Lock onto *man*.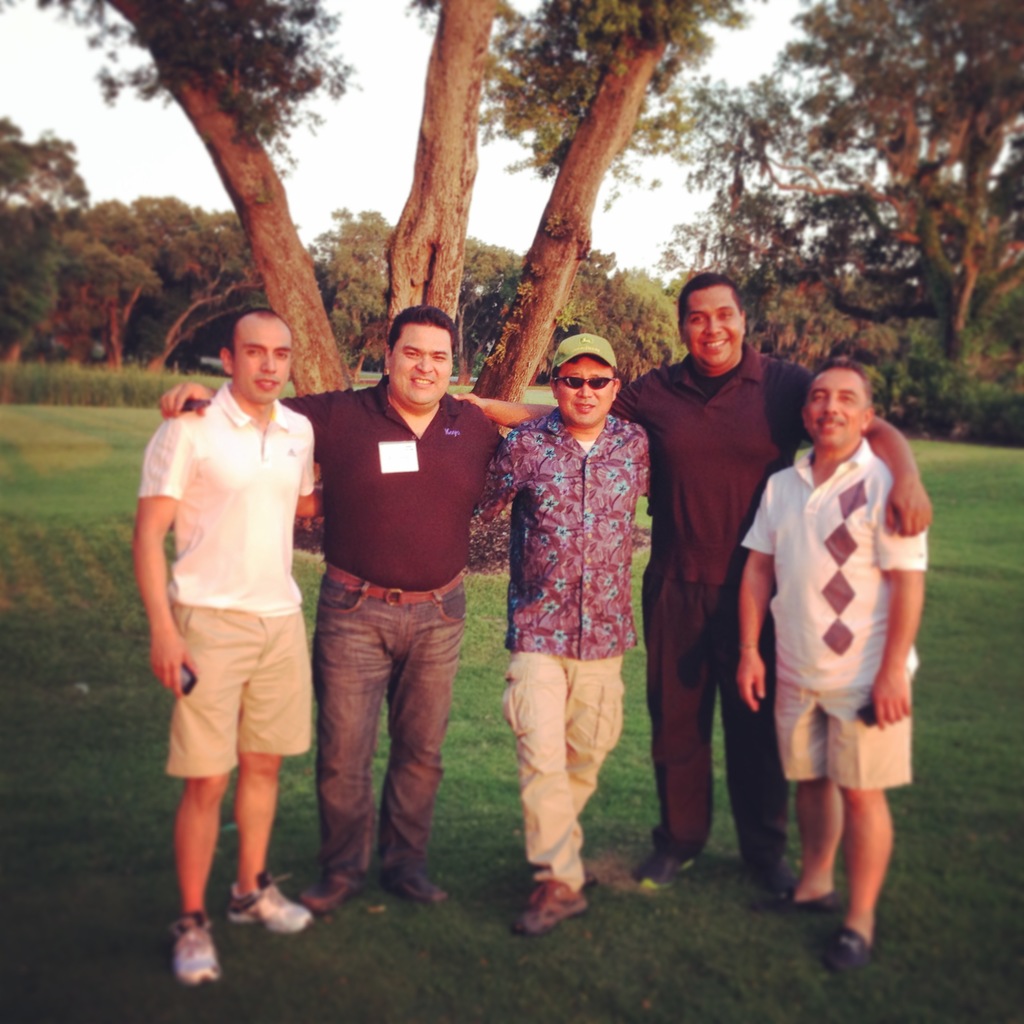
Locked: 154,300,509,917.
